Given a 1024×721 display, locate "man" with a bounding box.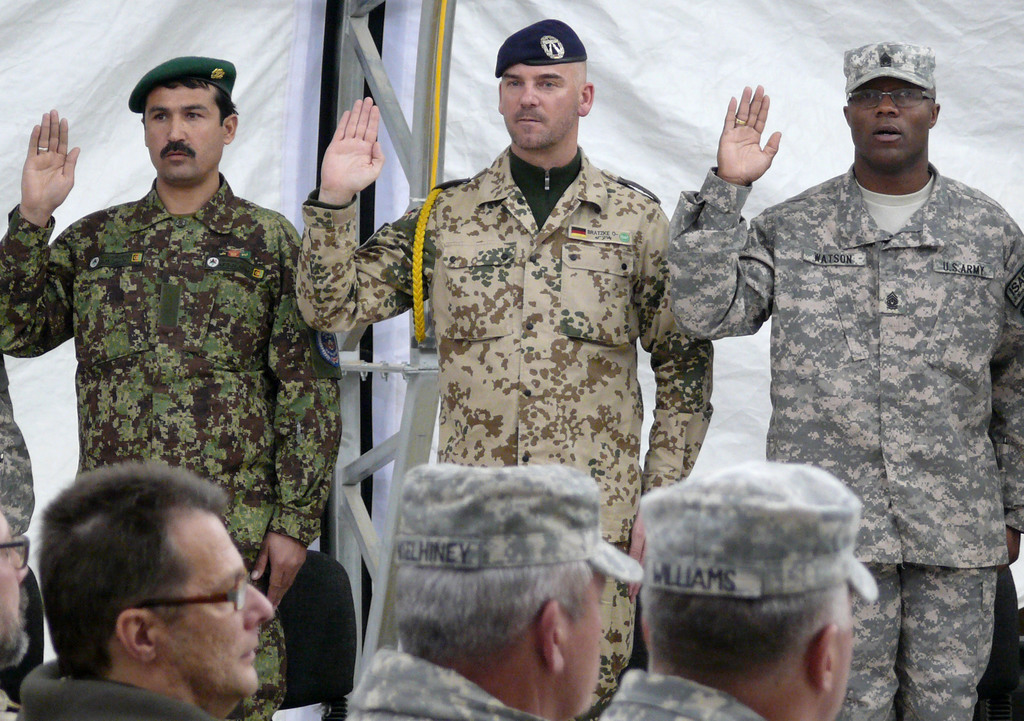
Located: left=655, top=35, right=1023, bottom=720.
